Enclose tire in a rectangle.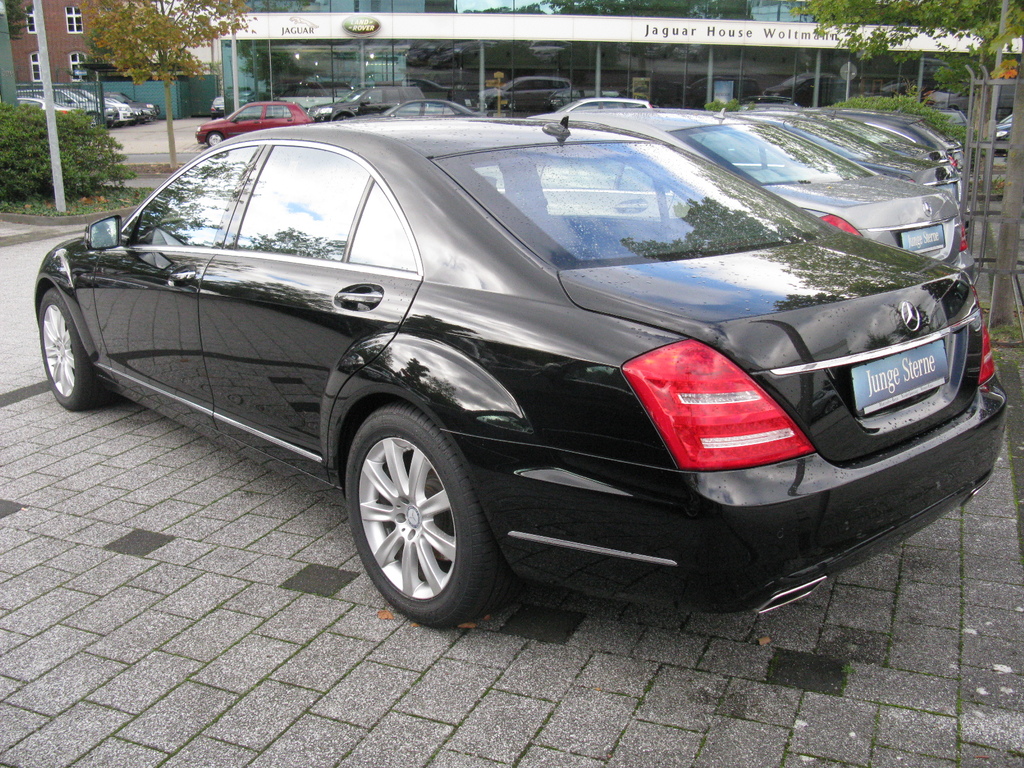
bbox=[86, 113, 108, 127].
